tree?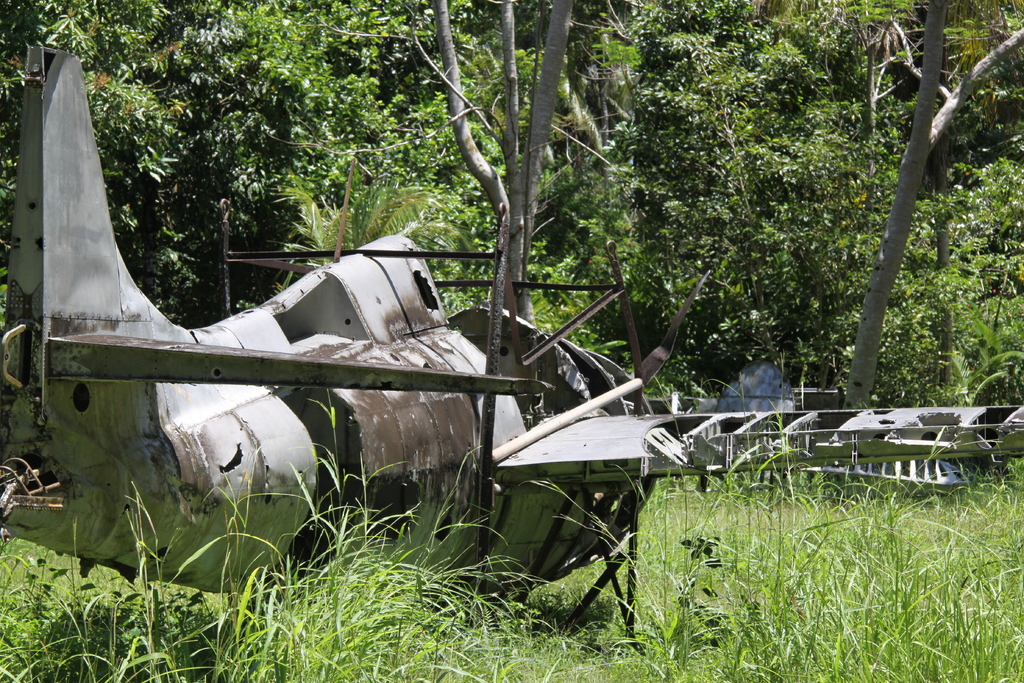
box(321, 0, 605, 330)
